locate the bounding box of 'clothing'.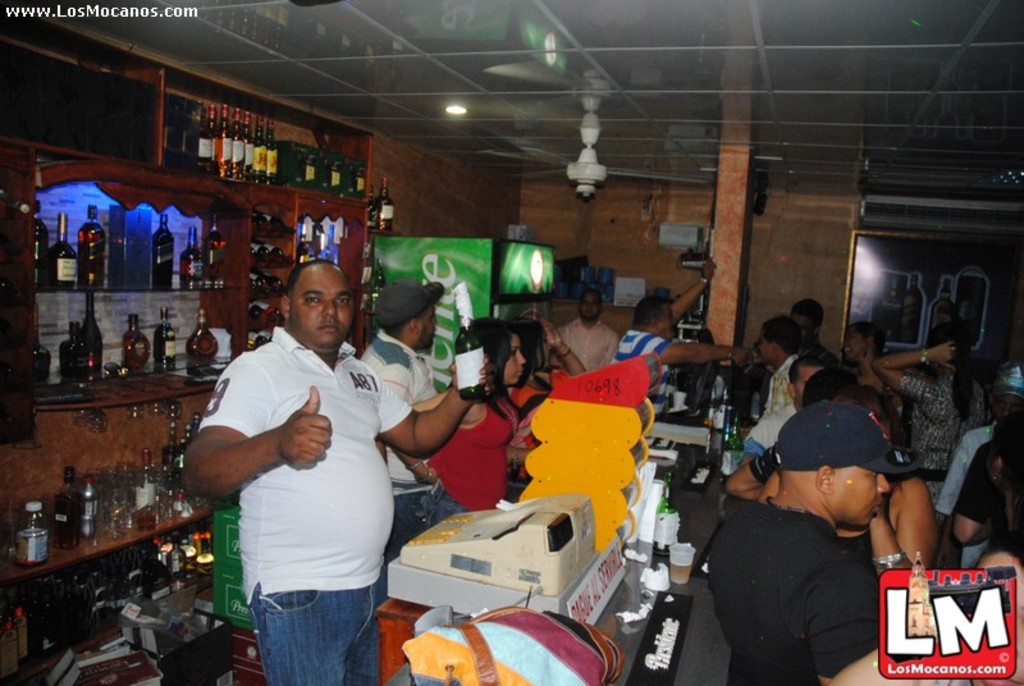
Bounding box: bbox=[360, 331, 431, 558].
